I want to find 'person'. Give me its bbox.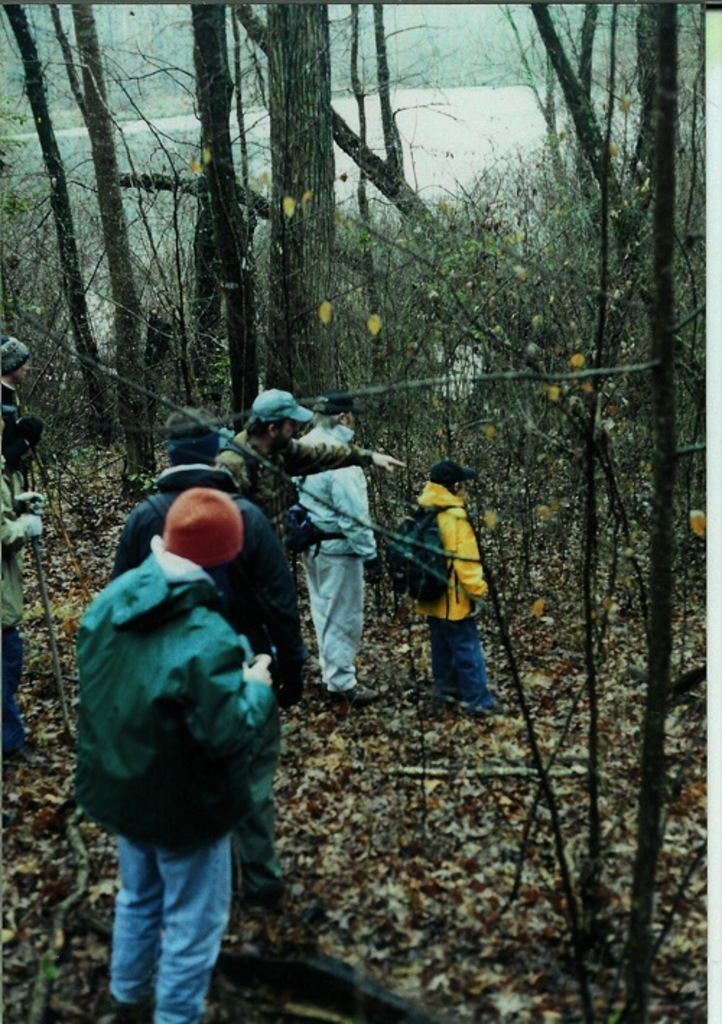
rect(78, 487, 280, 1023).
